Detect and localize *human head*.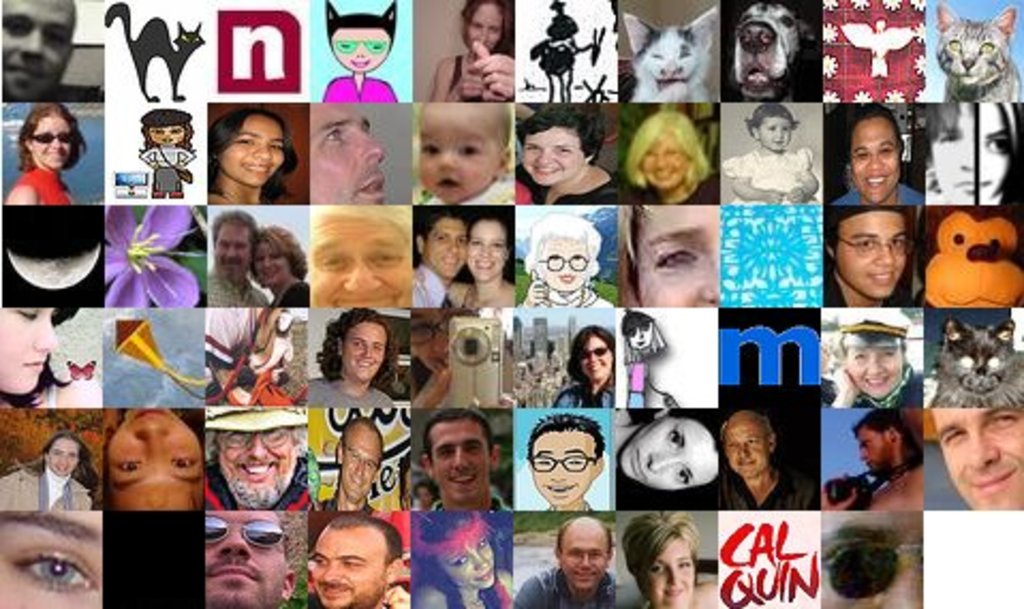
Localized at 522 105 603 179.
